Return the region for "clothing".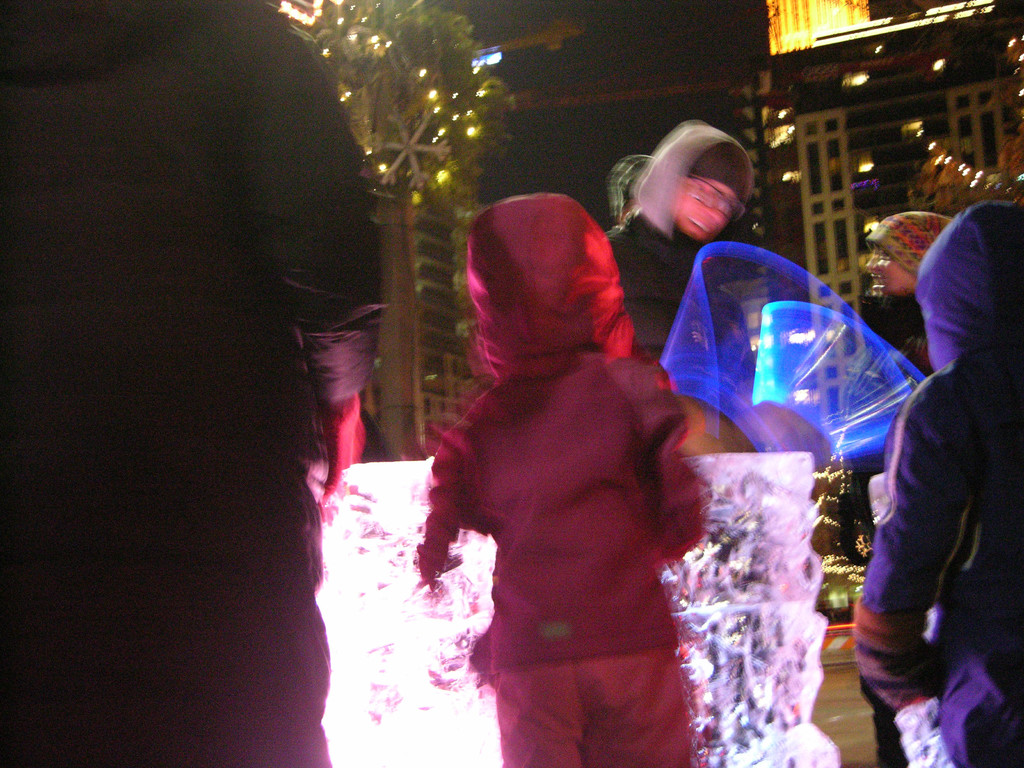
849 200 1023 767.
